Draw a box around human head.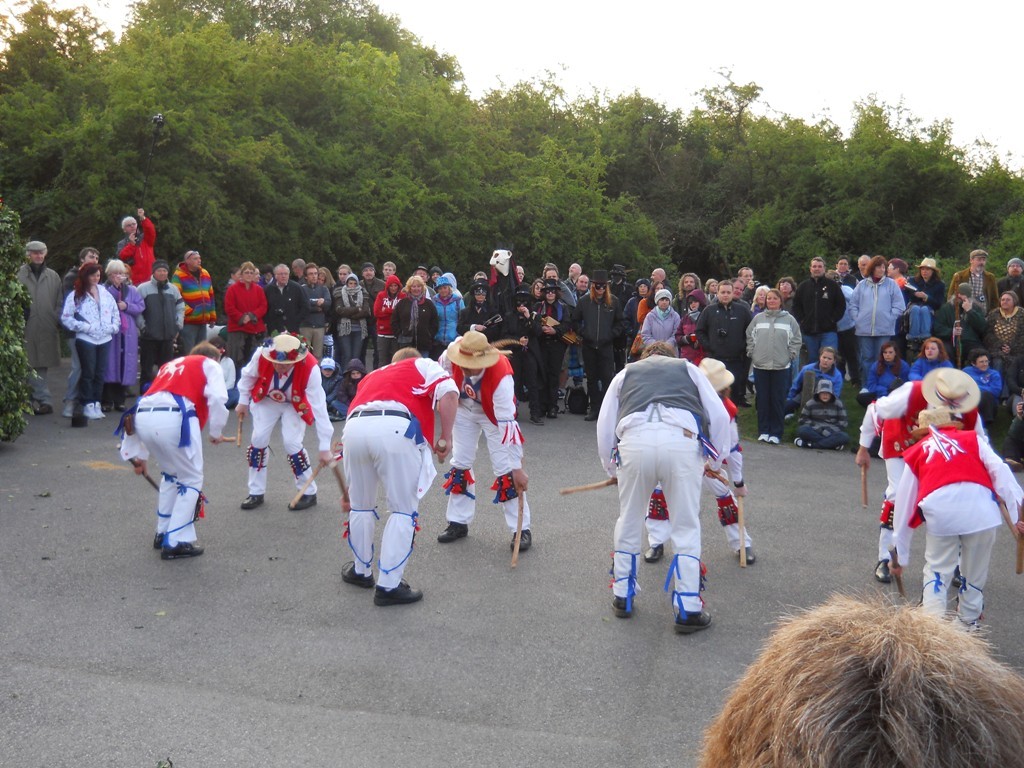
[left=1001, top=290, right=1017, bottom=311].
